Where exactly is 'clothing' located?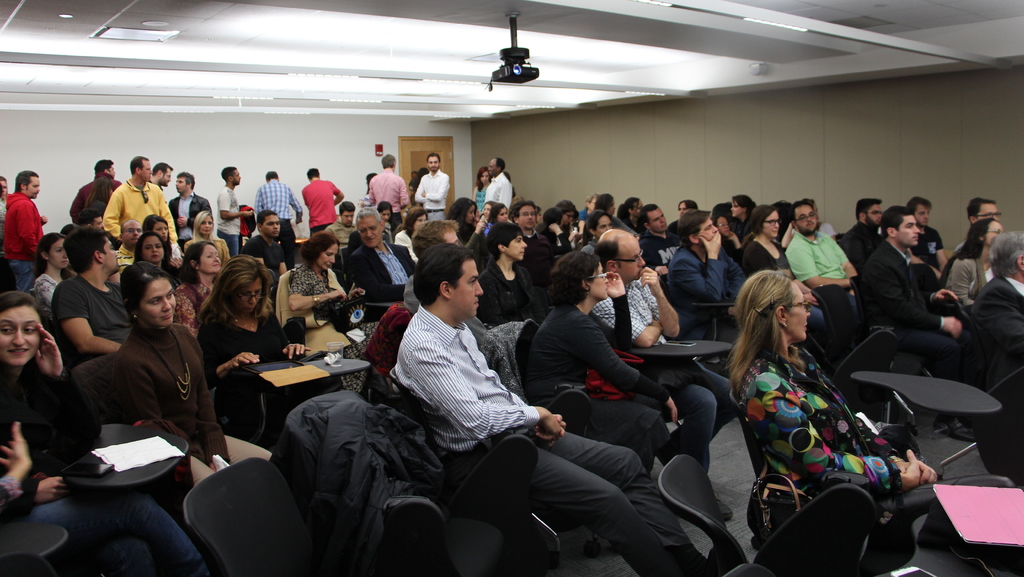
Its bounding box is (left=369, top=165, right=413, bottom=232).
